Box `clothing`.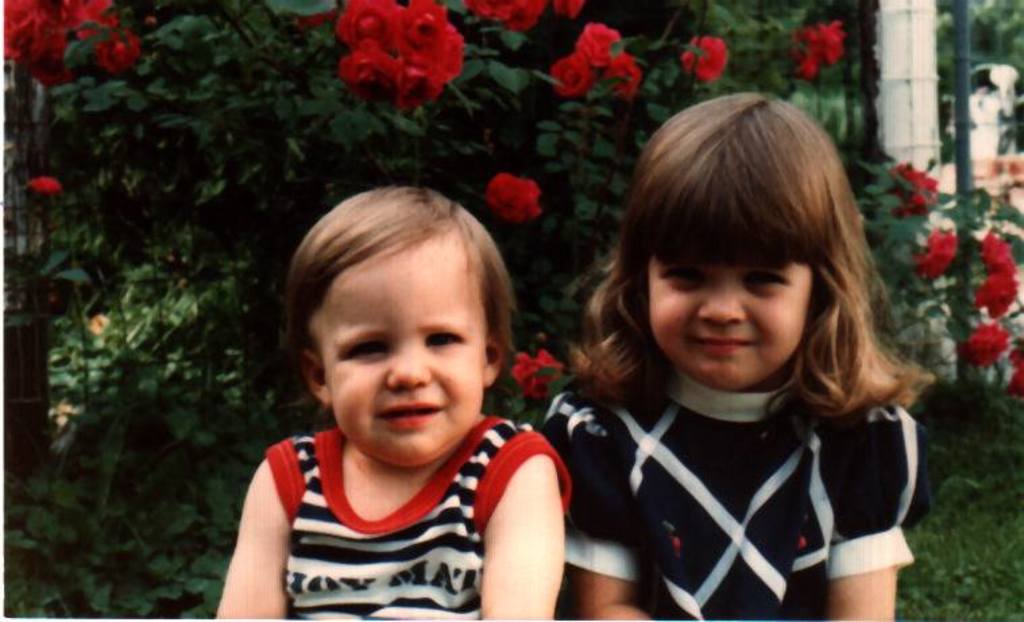
[553,302,938,617].
